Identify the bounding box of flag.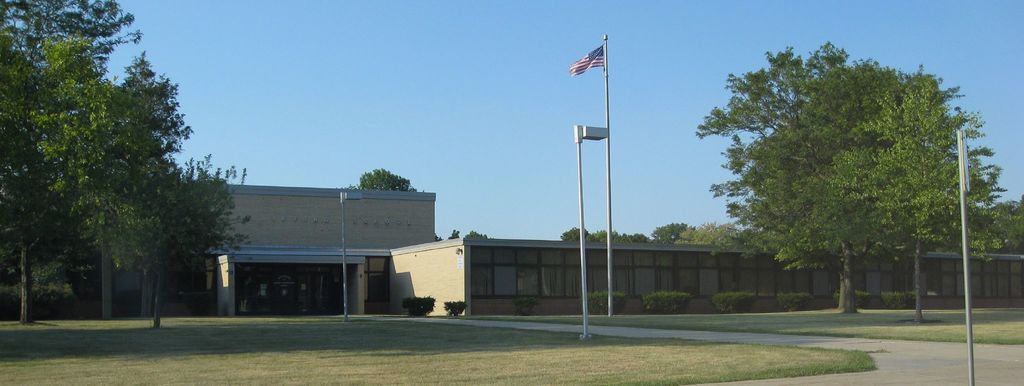
l=568, t=40, r=613, b=79.
